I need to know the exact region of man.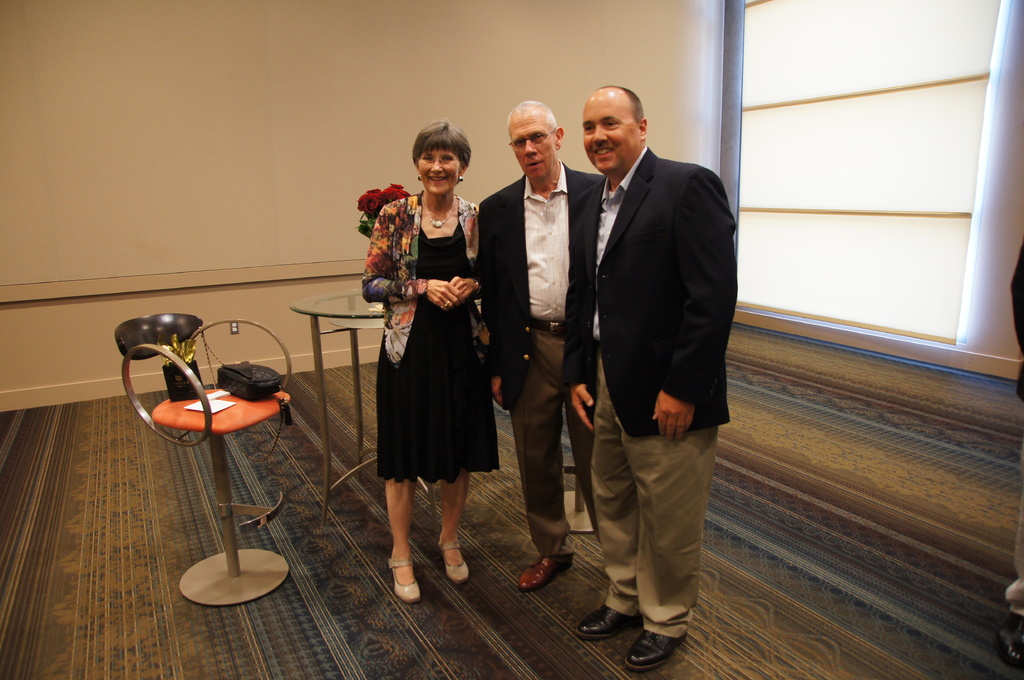
Region: l=559, t=68, r=751, b=657.
